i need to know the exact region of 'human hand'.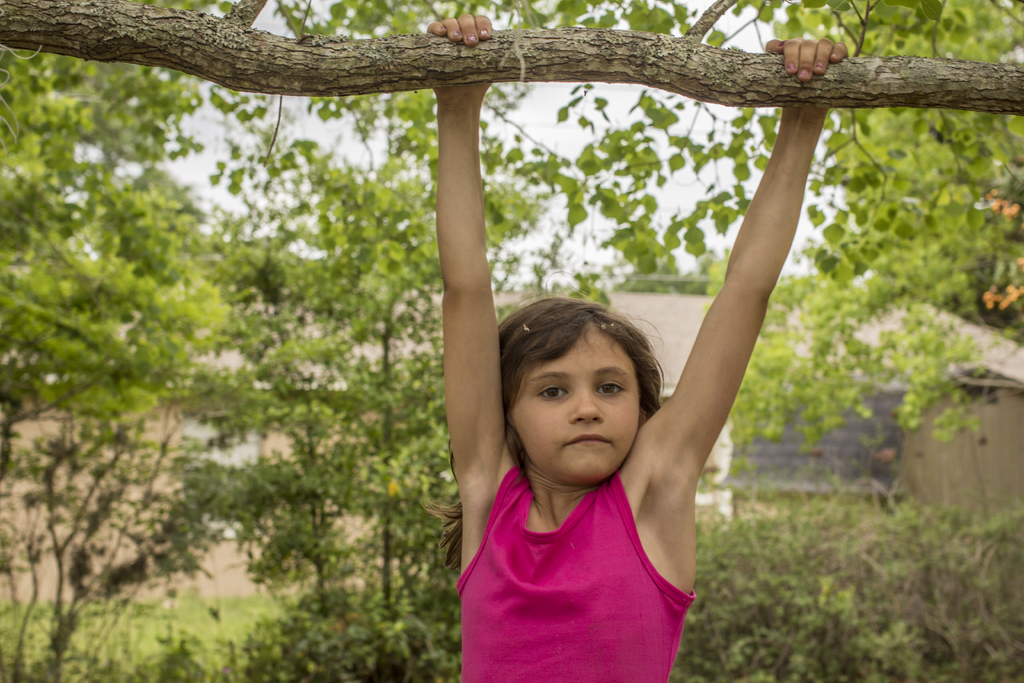
Region: 424/12/497/99.
